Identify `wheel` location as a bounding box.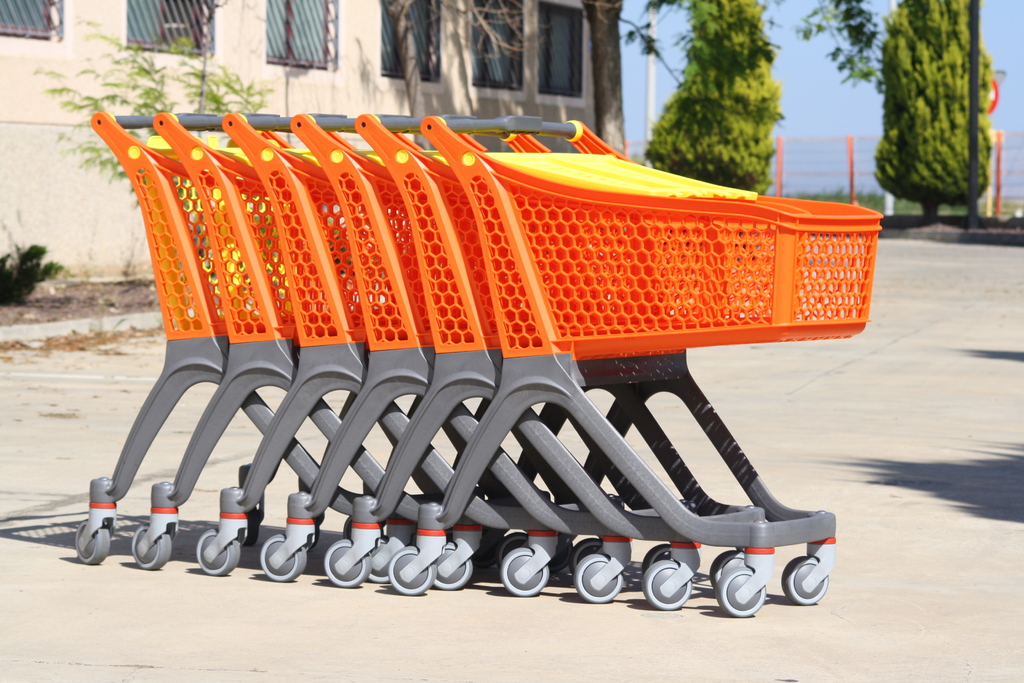
[left=390, top=546, right=435, bottom=595].
